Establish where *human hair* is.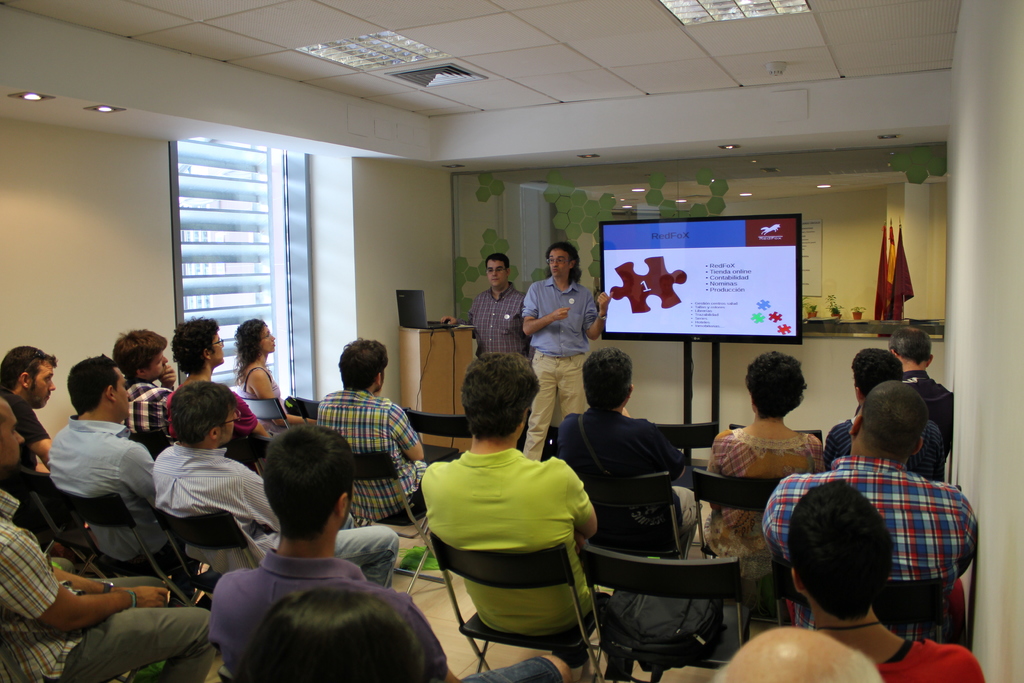
Established at 787, 479, 897, 627.
